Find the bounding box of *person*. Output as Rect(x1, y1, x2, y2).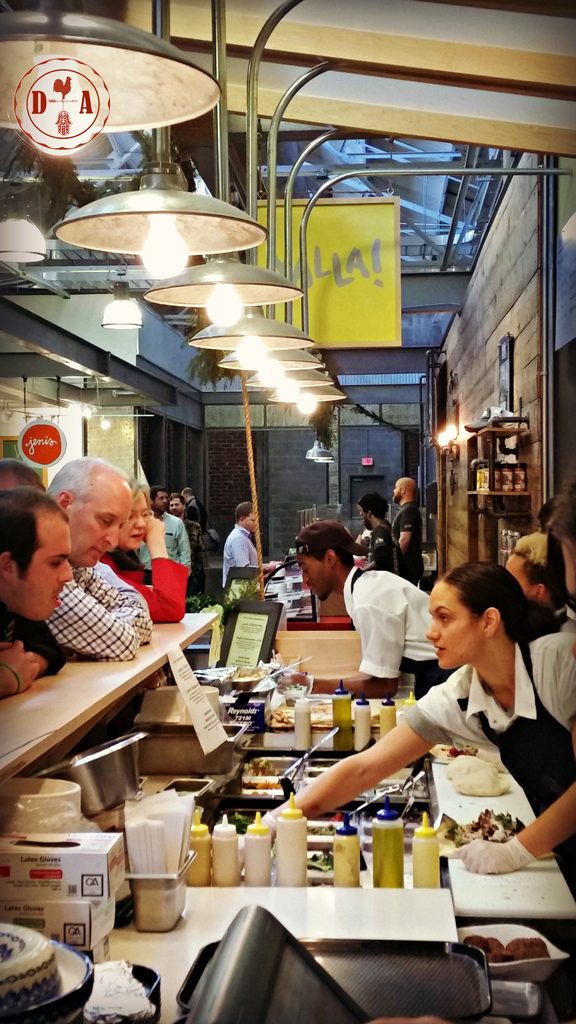
Rect(240, 558, 575, 882).
